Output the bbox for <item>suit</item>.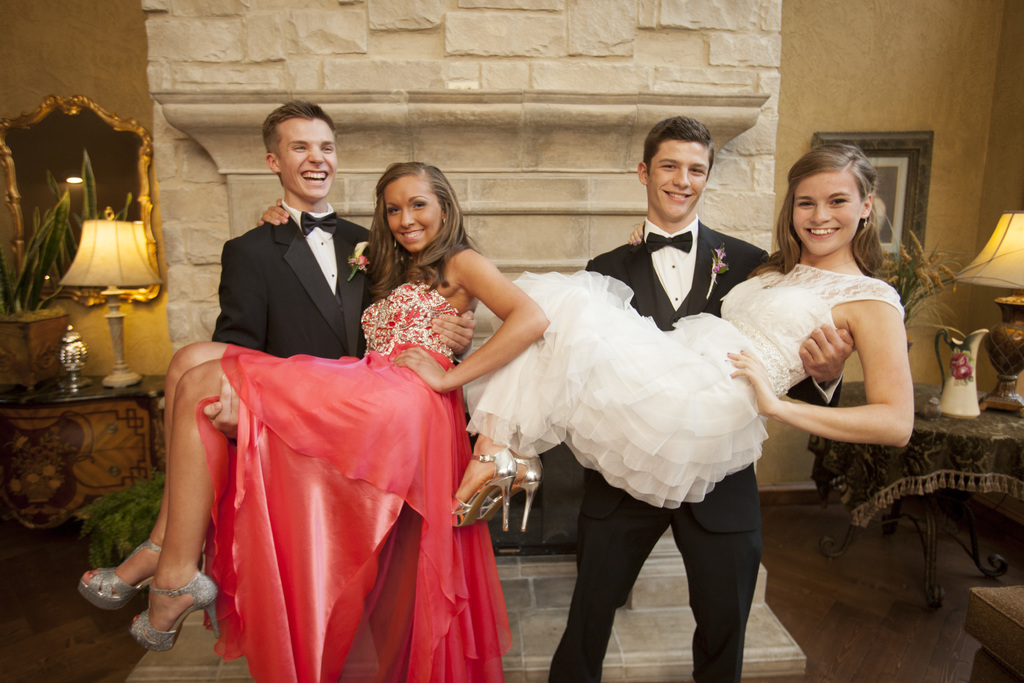
211 207 388 682.
